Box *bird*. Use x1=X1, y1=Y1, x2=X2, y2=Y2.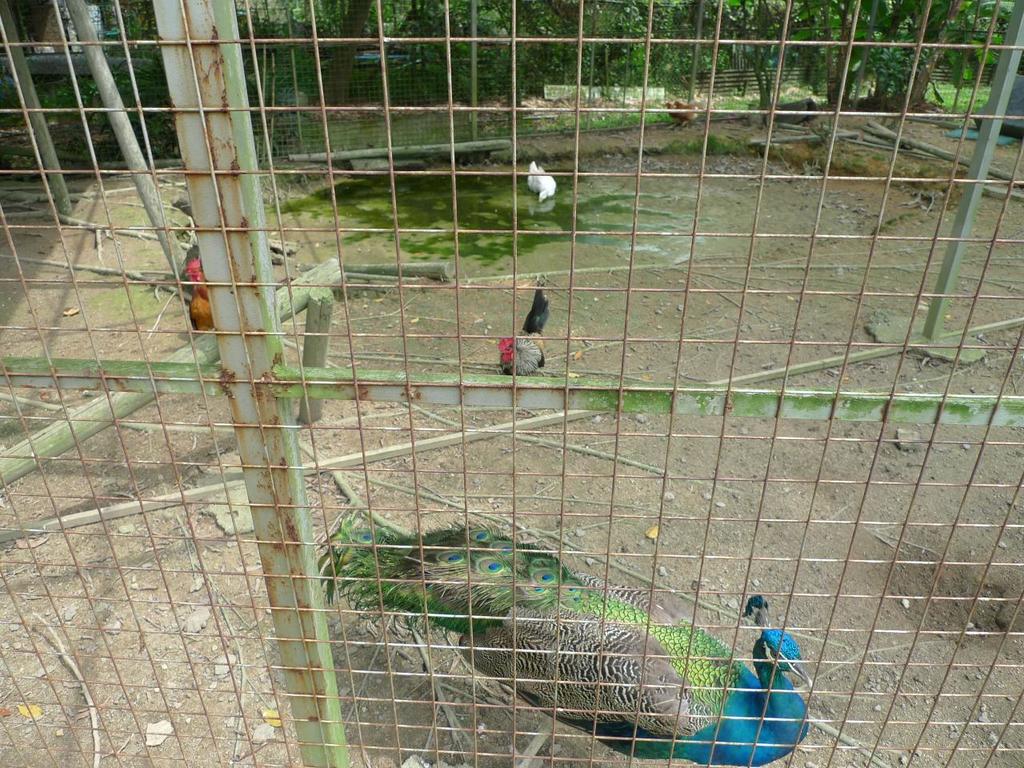
x1=308, y1=517, x2=817, y2=767.
